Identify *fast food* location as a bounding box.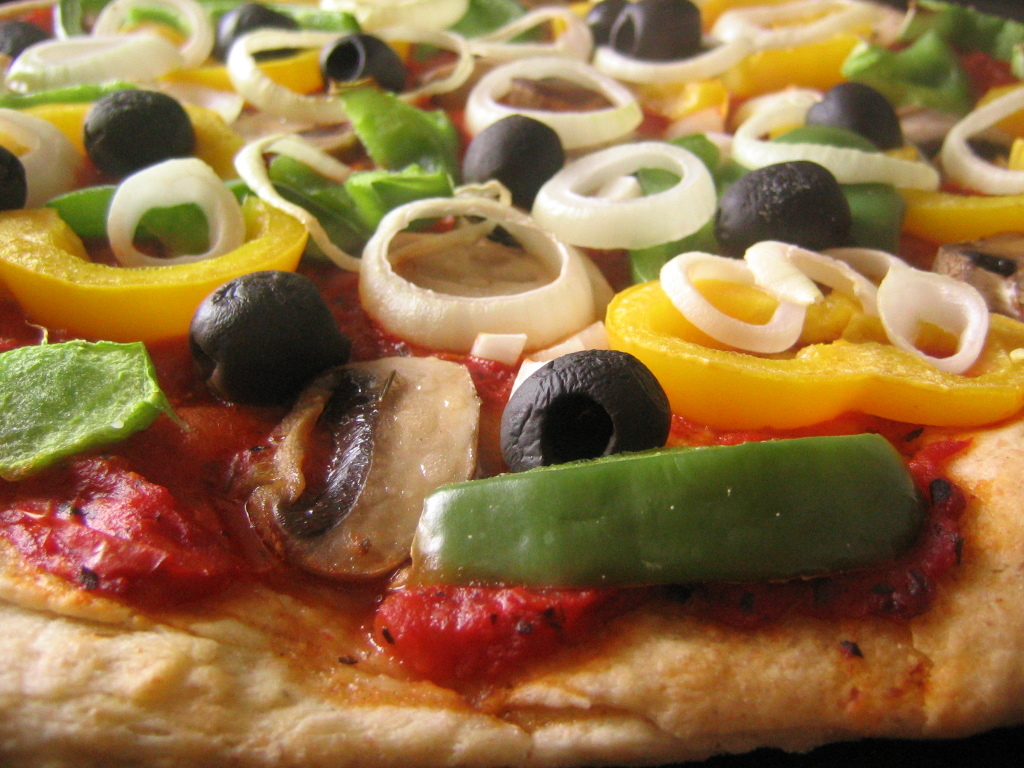
0 39 1023 751.
